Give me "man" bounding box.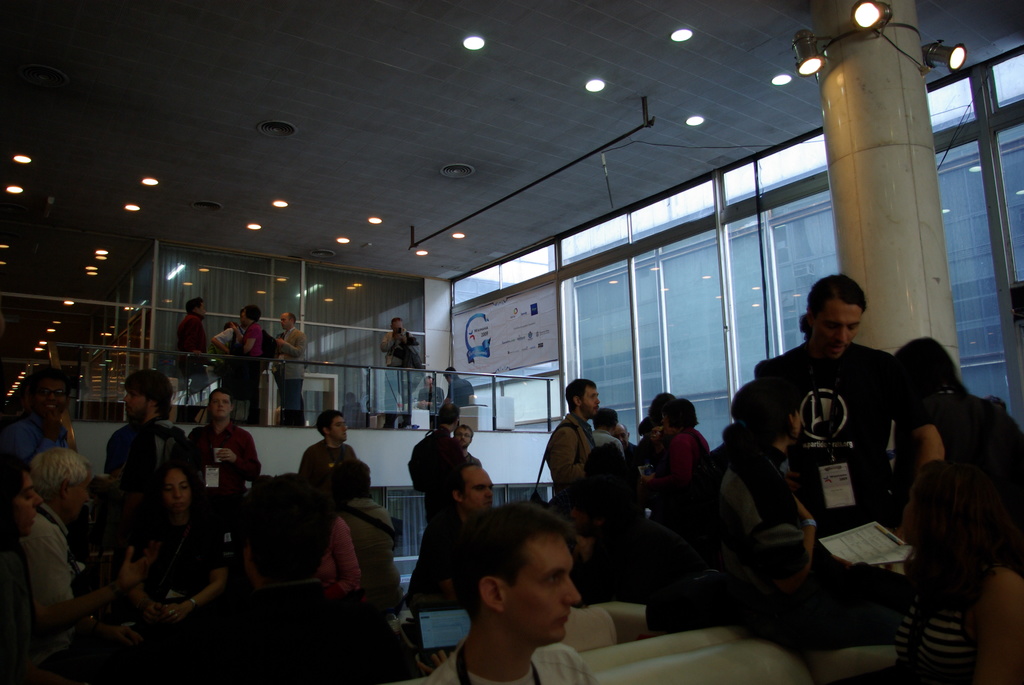
<bbox>176, 297, 211, 408</bbox>.
